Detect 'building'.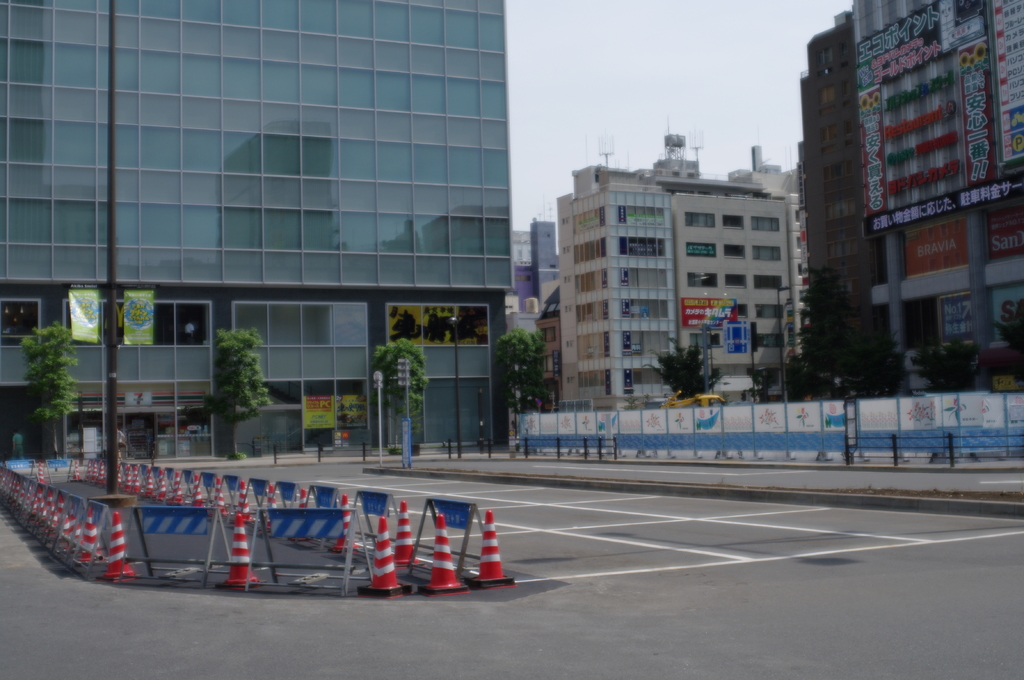
Detected at select_region(801, 10, 874, 314).
